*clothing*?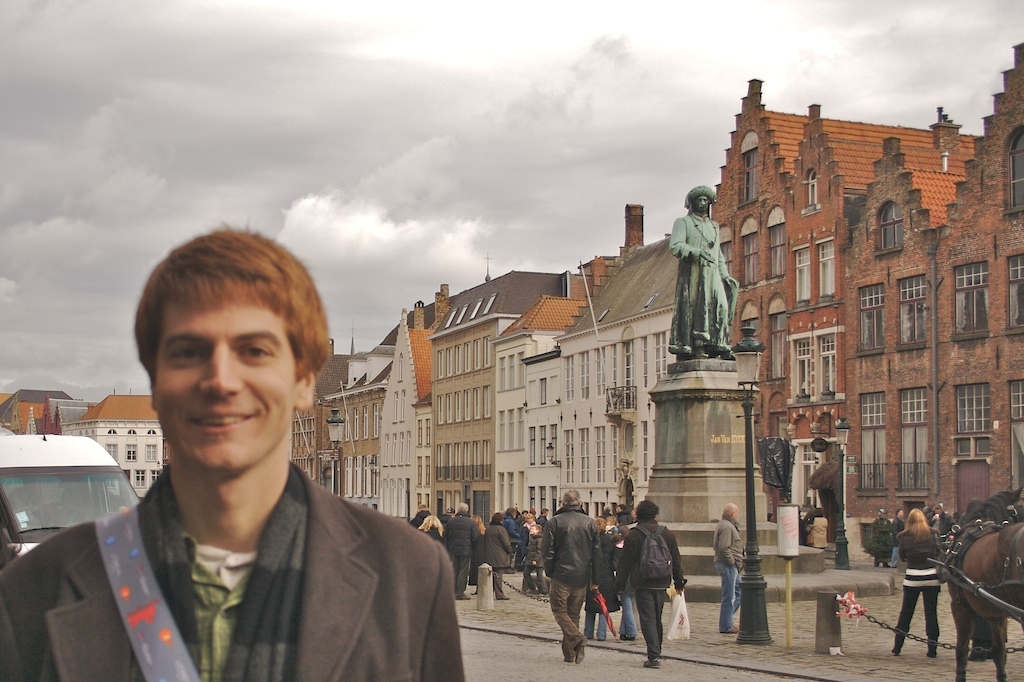
region(609, 515, 686, 655)
